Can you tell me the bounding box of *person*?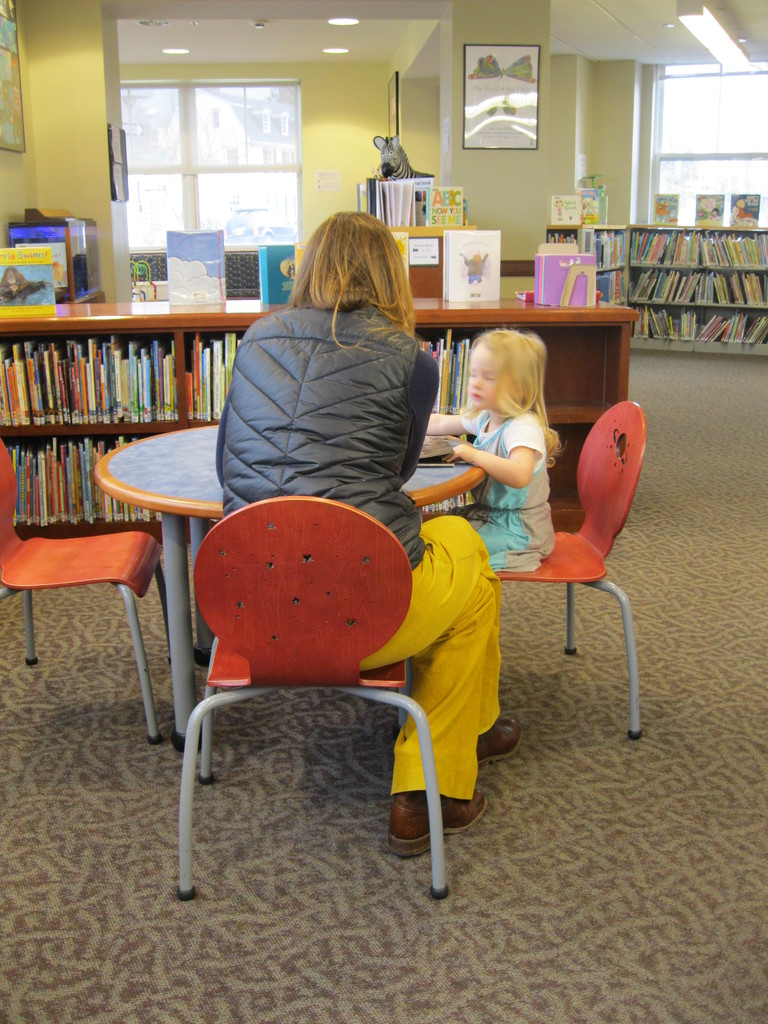
<box>214,211,523,860</box>.
